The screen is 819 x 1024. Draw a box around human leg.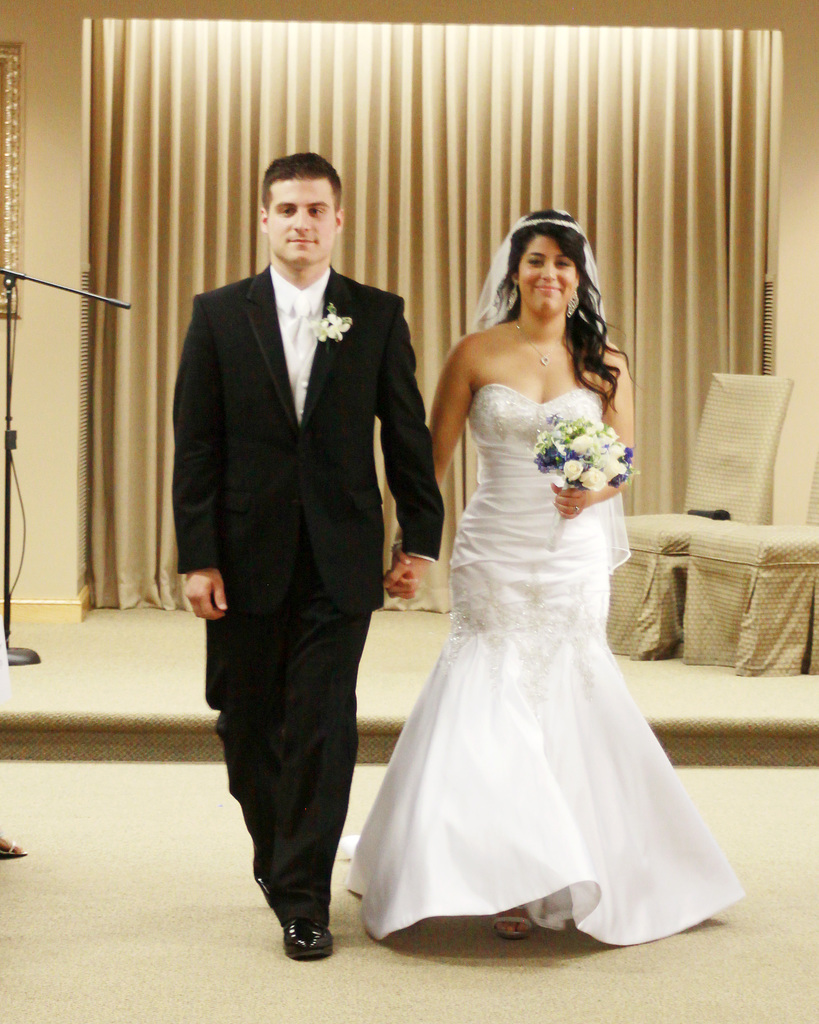
bbox(202, 610, 286, 922).
